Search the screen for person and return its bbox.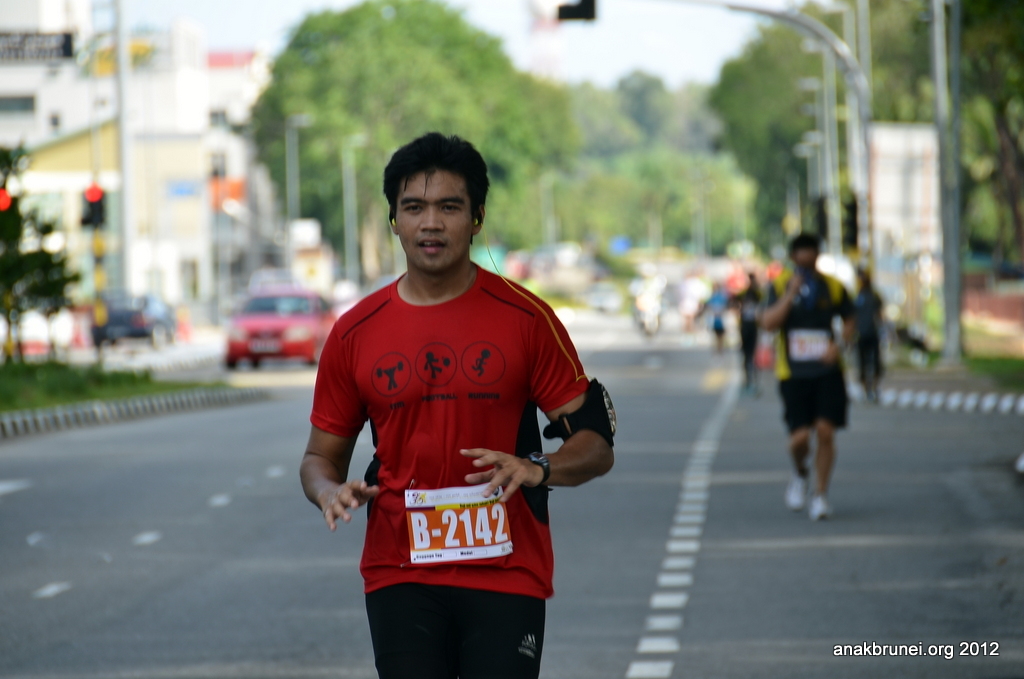
Found: 686 278 730 358.
